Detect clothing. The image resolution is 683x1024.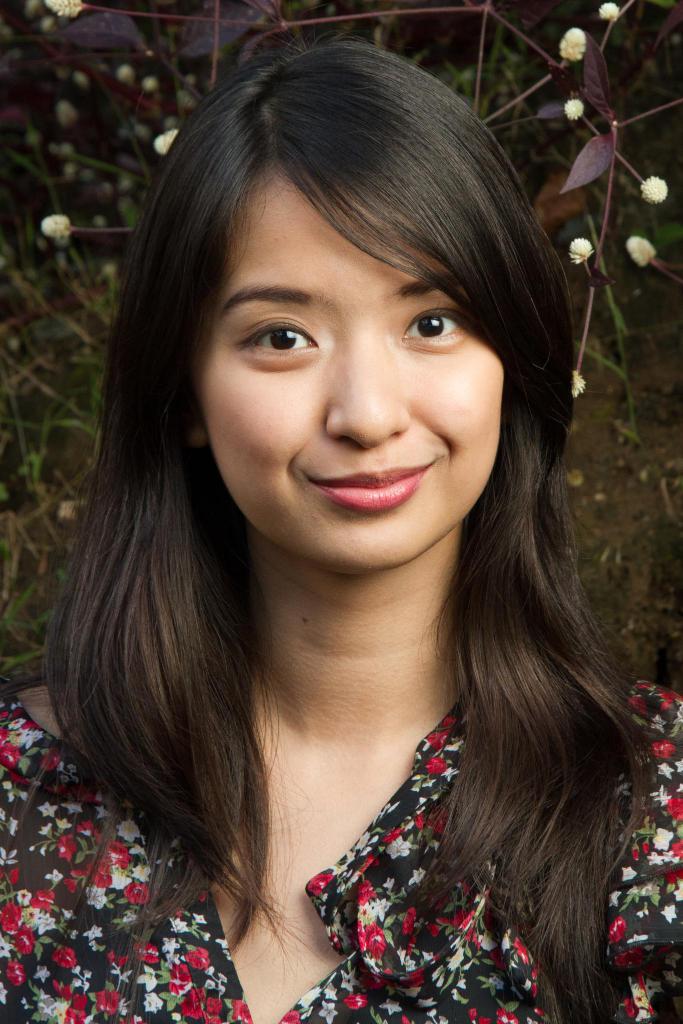
bbox=(0, 657, 682, 1023).
